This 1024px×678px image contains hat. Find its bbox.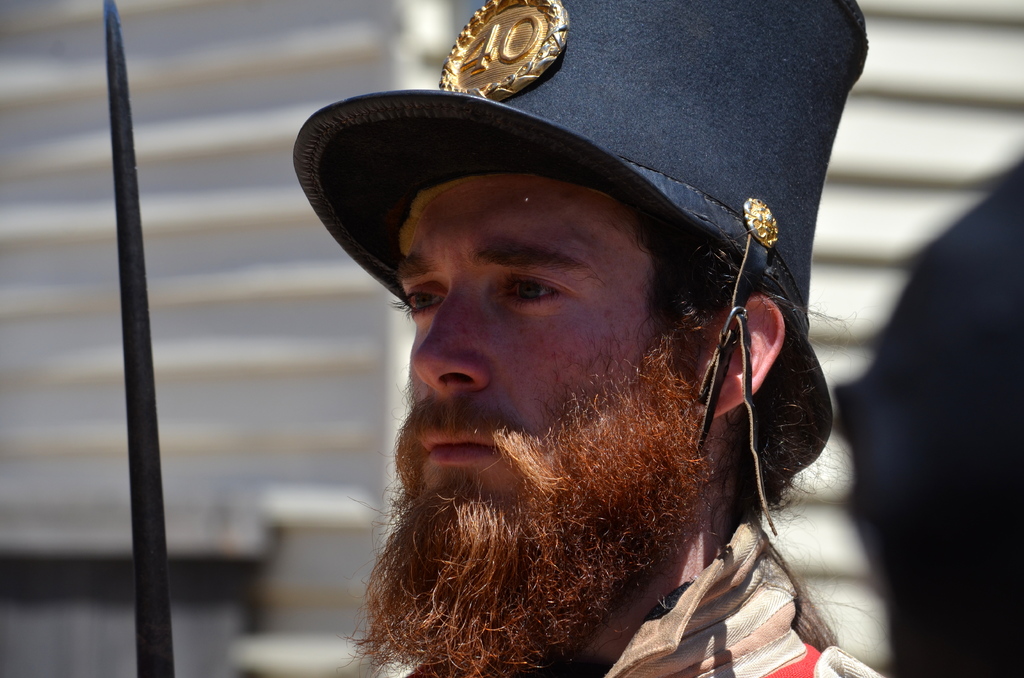
(x1=291, y1=0, x2=832, y2=492).
